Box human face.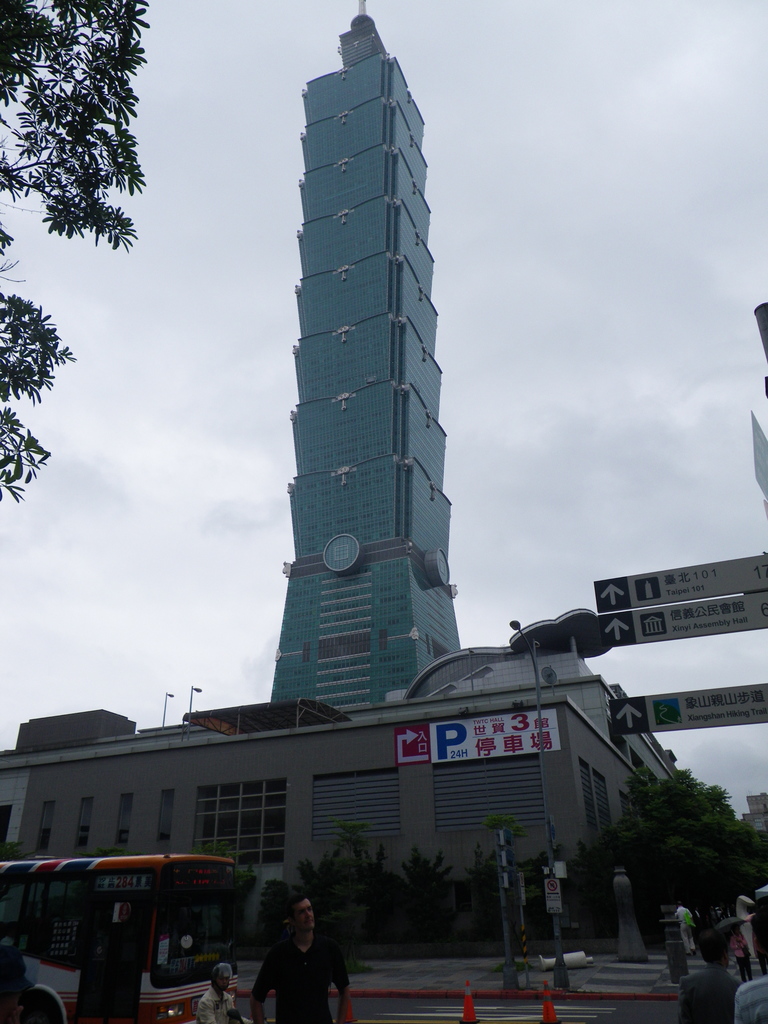
bbox(291, 900, 316, 935).
